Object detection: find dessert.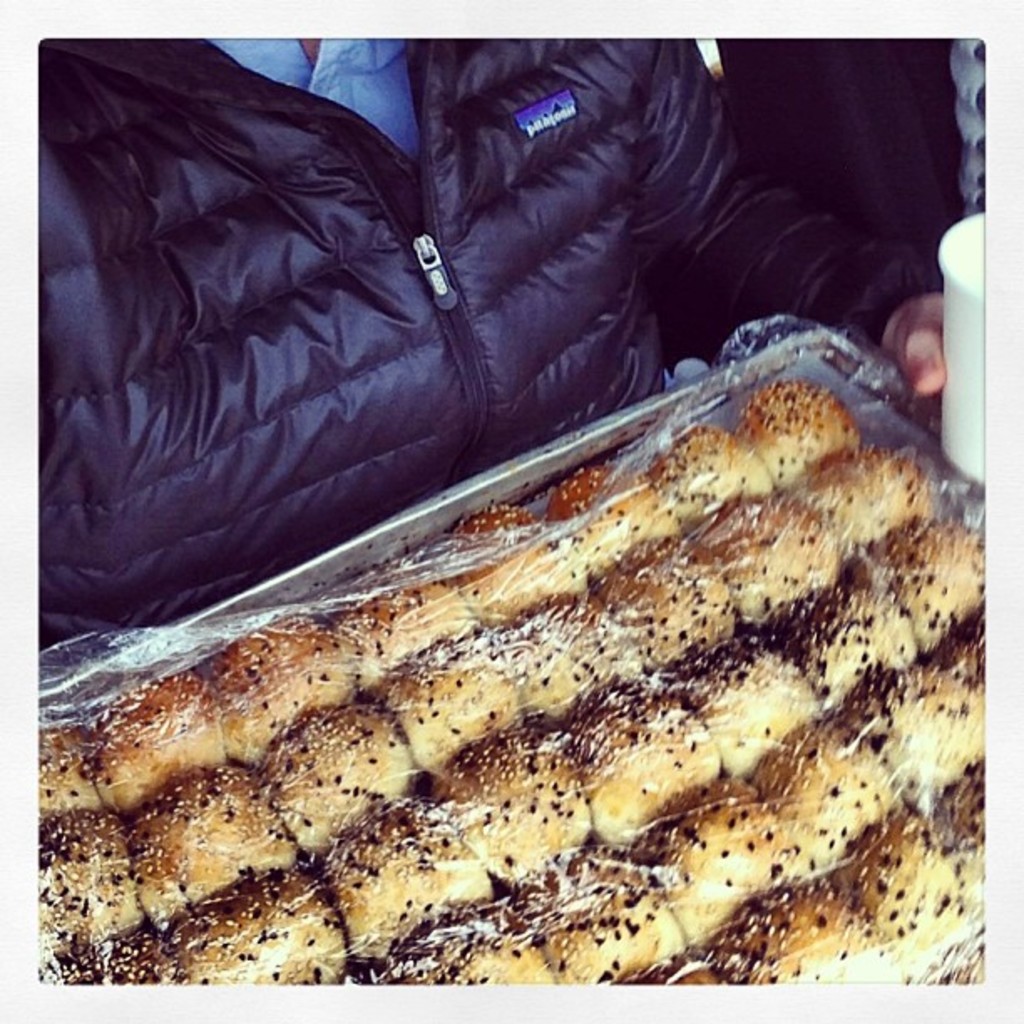
{"left": 59, "top": 813, "right": 152, "bottom": 952}.
